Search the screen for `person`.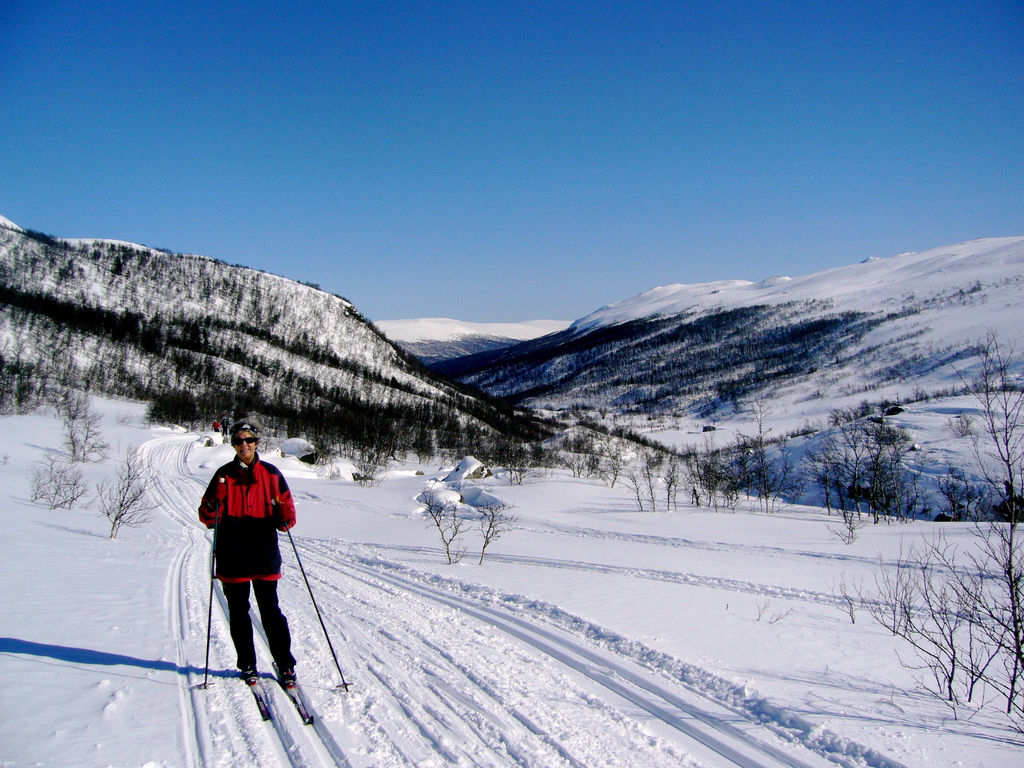
Found at 202:417:298:687.
